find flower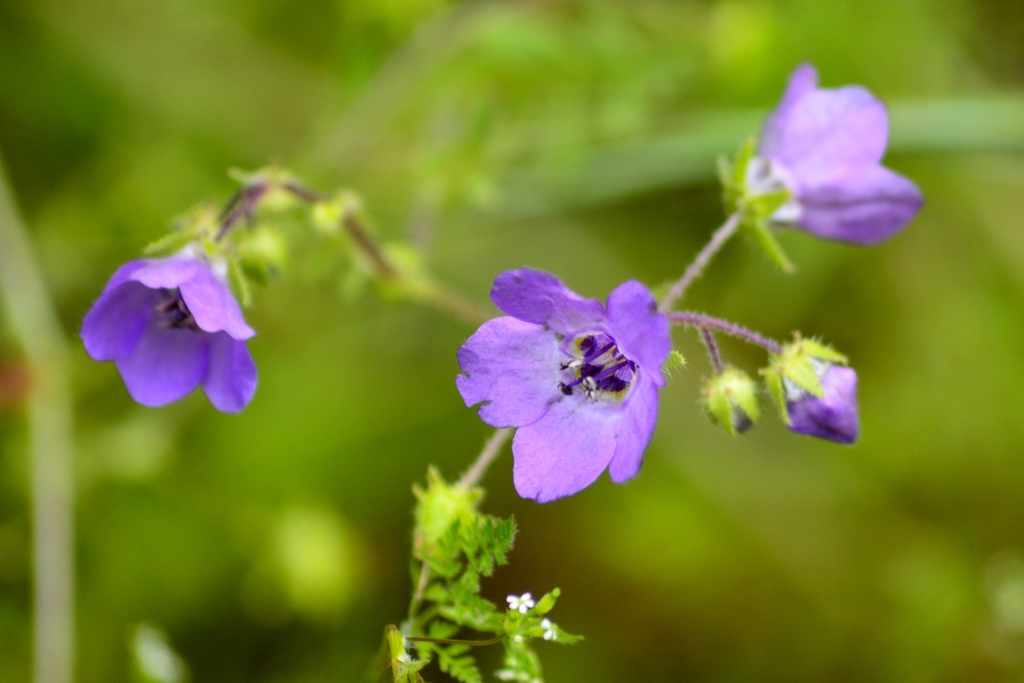
(83,261,259,409)
